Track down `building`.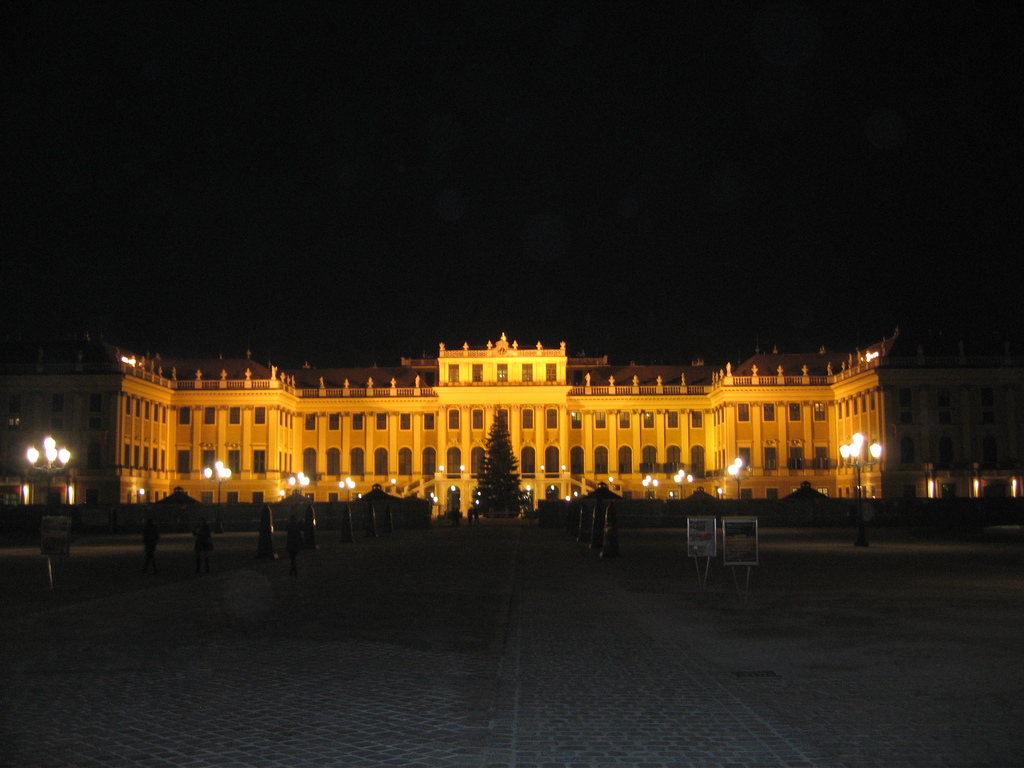
Tracked to box(0, 332, 1023, 508).
